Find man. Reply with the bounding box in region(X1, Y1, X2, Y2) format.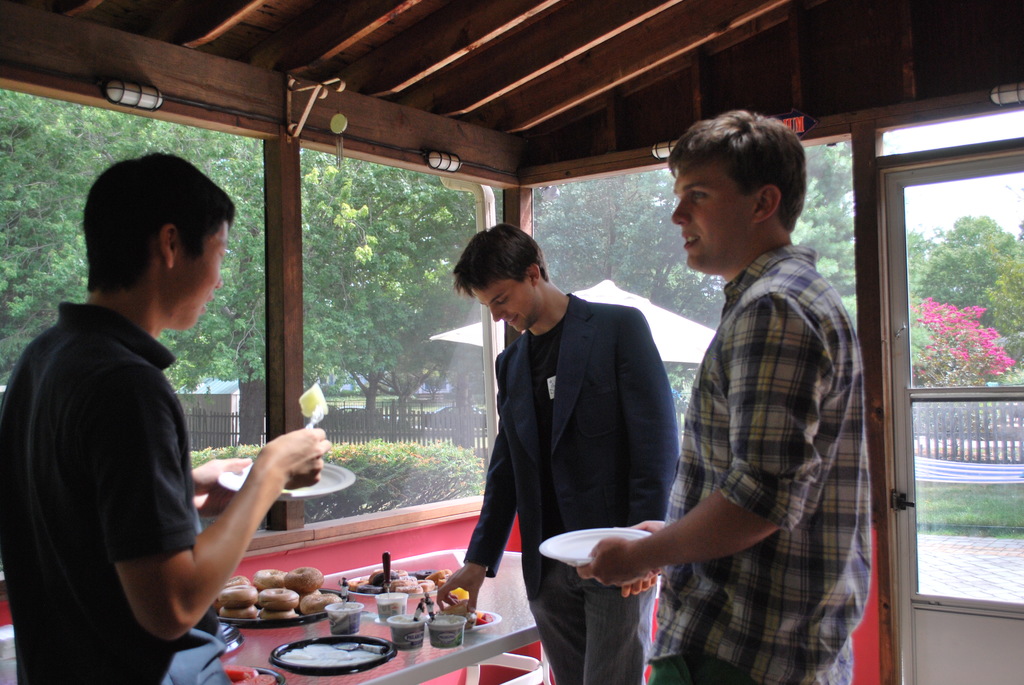
region(620, 90, 882, 684).
